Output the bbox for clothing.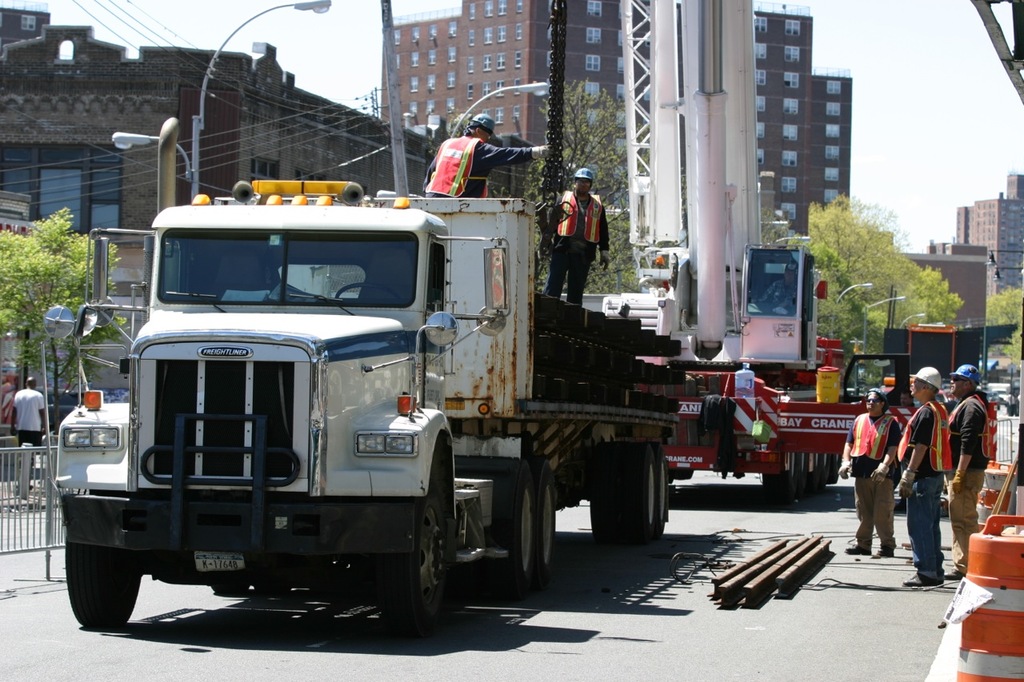
548 167 617 296.
